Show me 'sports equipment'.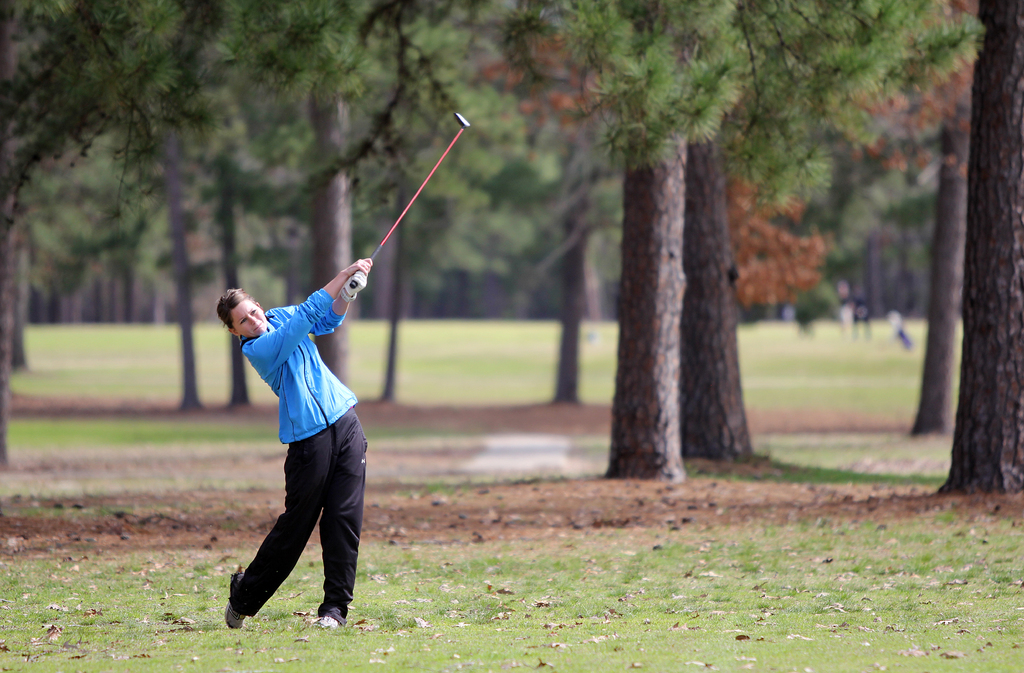
'sports equipment' is here: pyautogui.locateOnScreen(340, 113, 470, 300).
